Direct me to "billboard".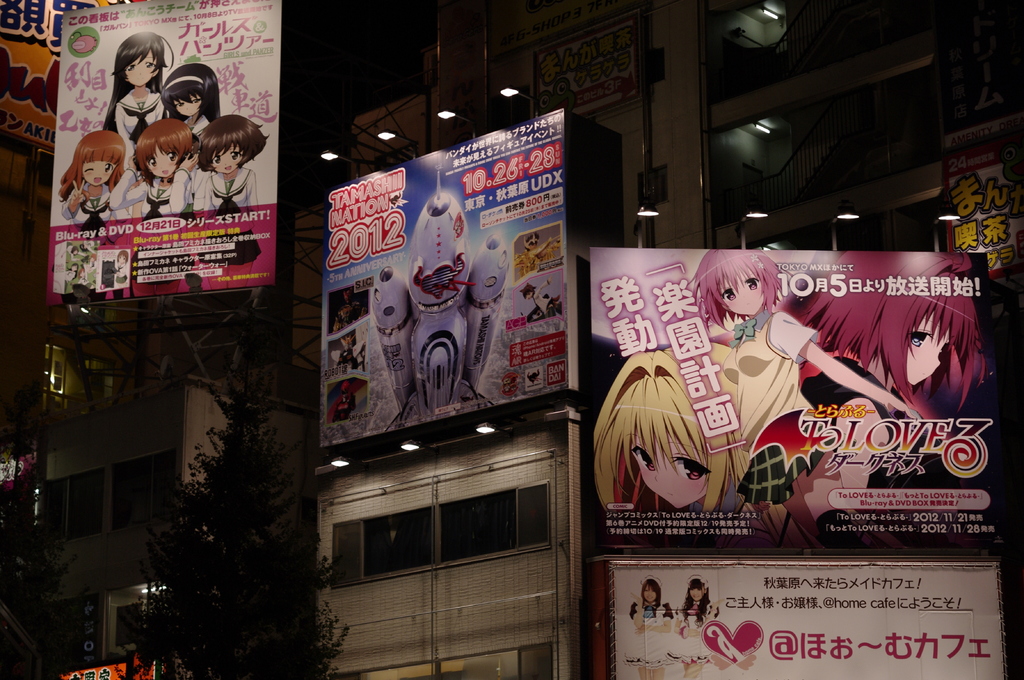
Direction: (598, 554, 999, 679).
